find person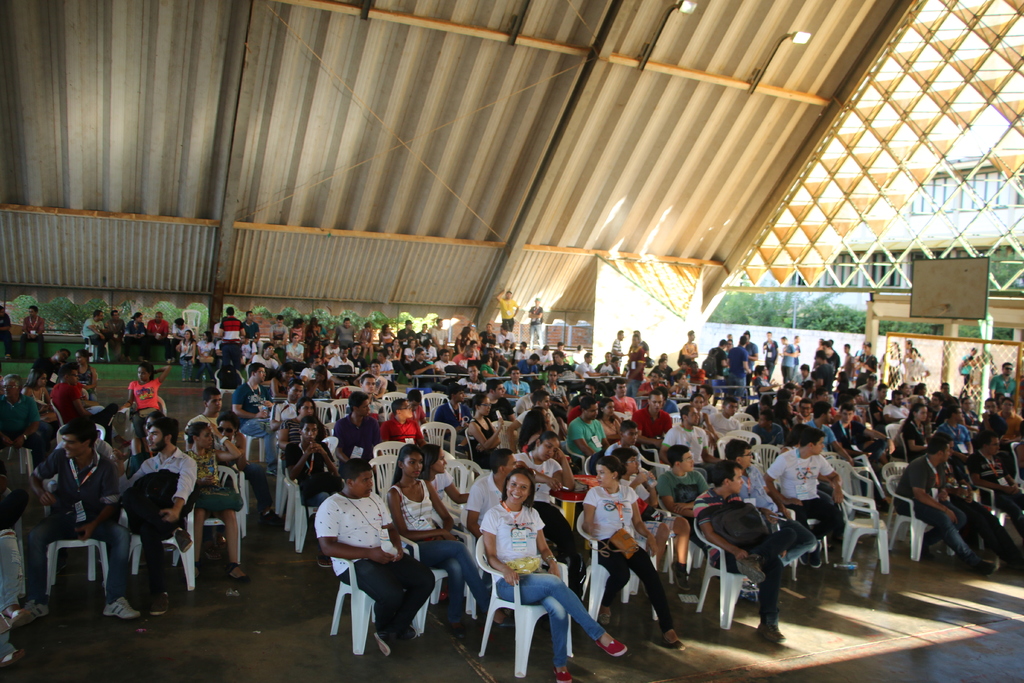
detection(795, 361, 812, 379)
